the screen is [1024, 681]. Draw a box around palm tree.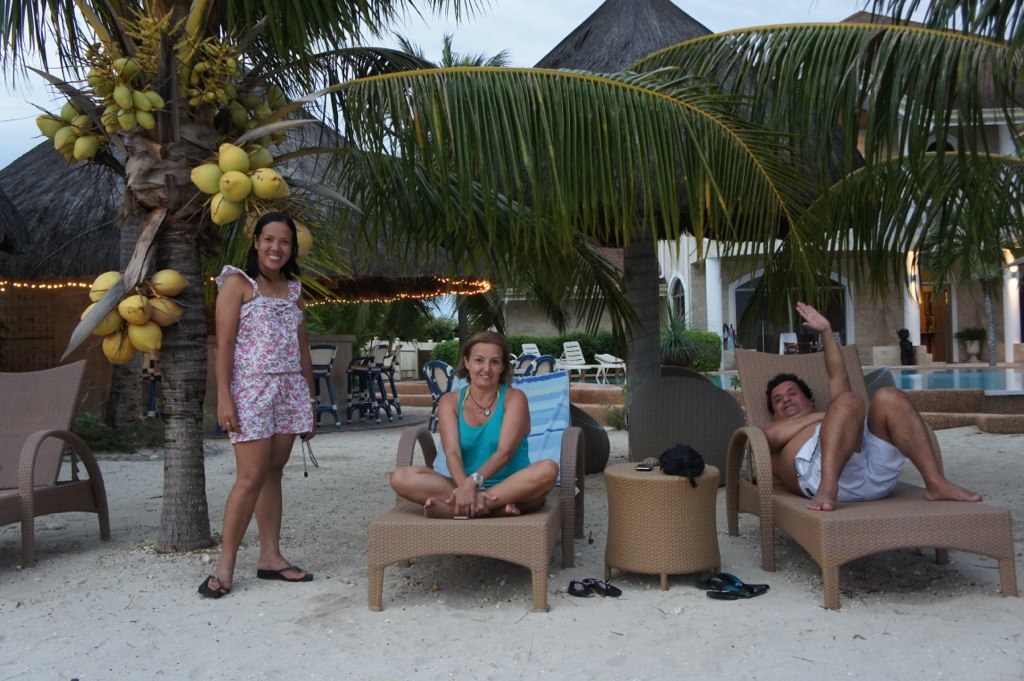
{"x1": 26, "y1": 0, "x2": 333, "y2": 535}.
